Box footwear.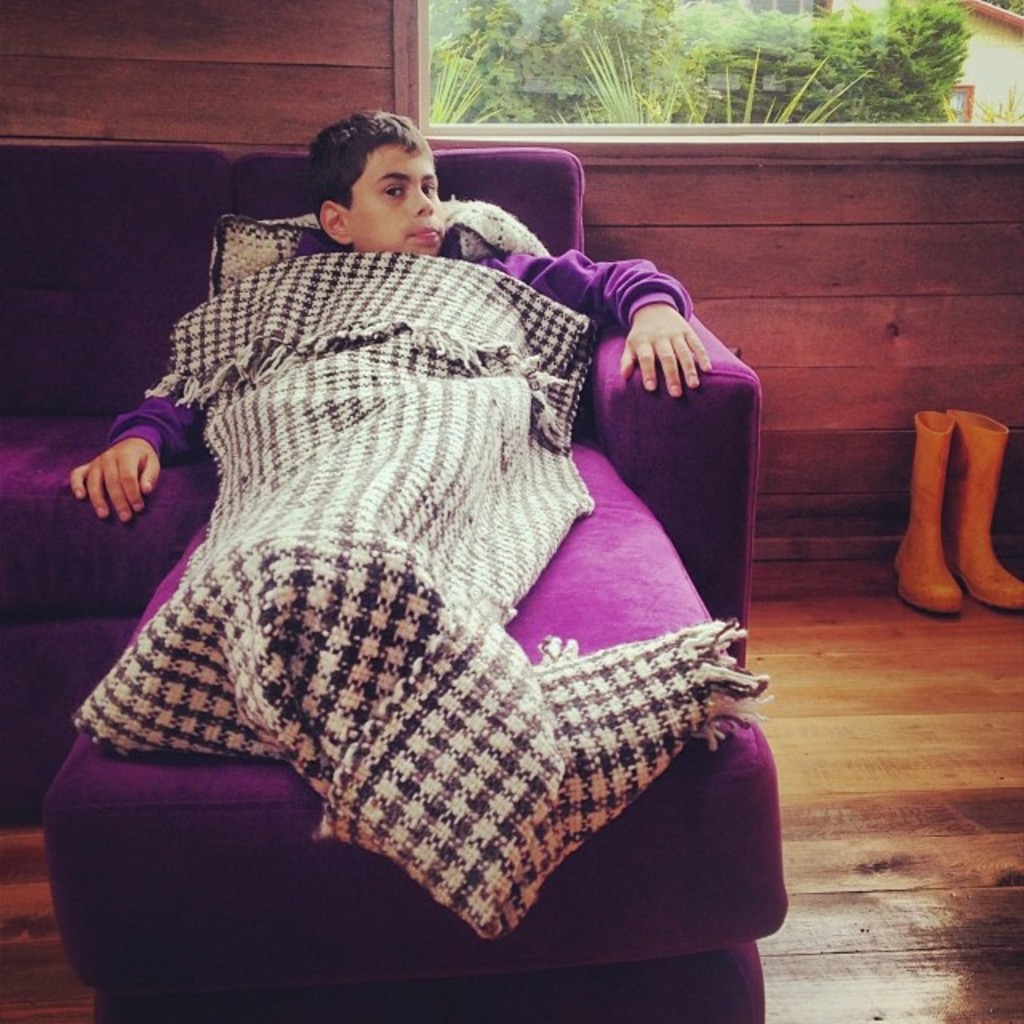
Rect(941, 403, 1022, 608).
